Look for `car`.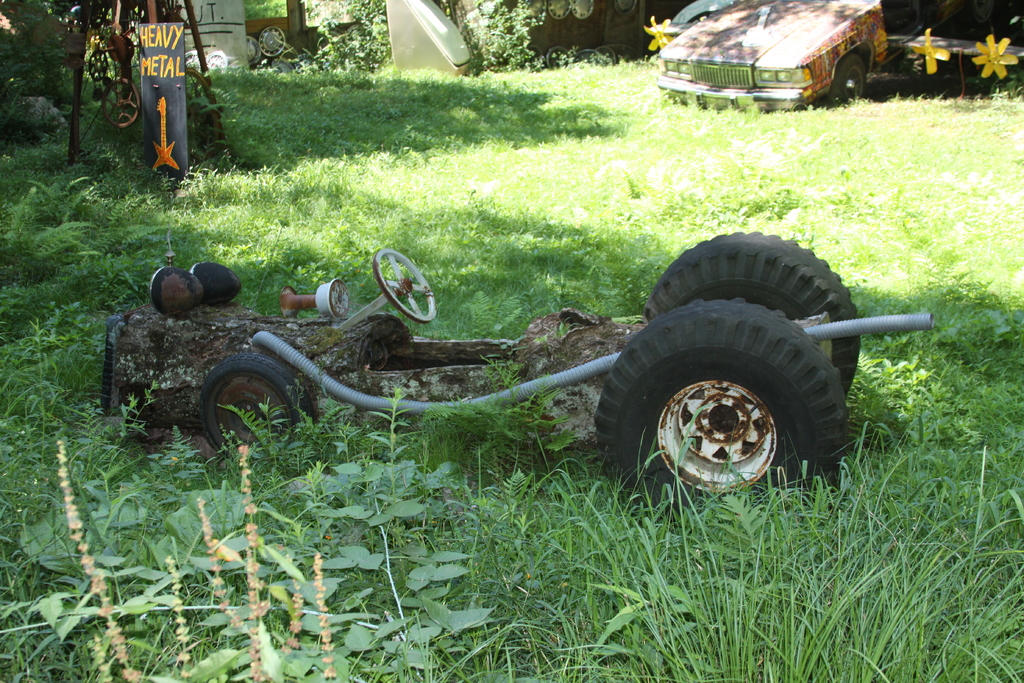
Found: (x1=660, y1=0, x2=970, y2=113).
